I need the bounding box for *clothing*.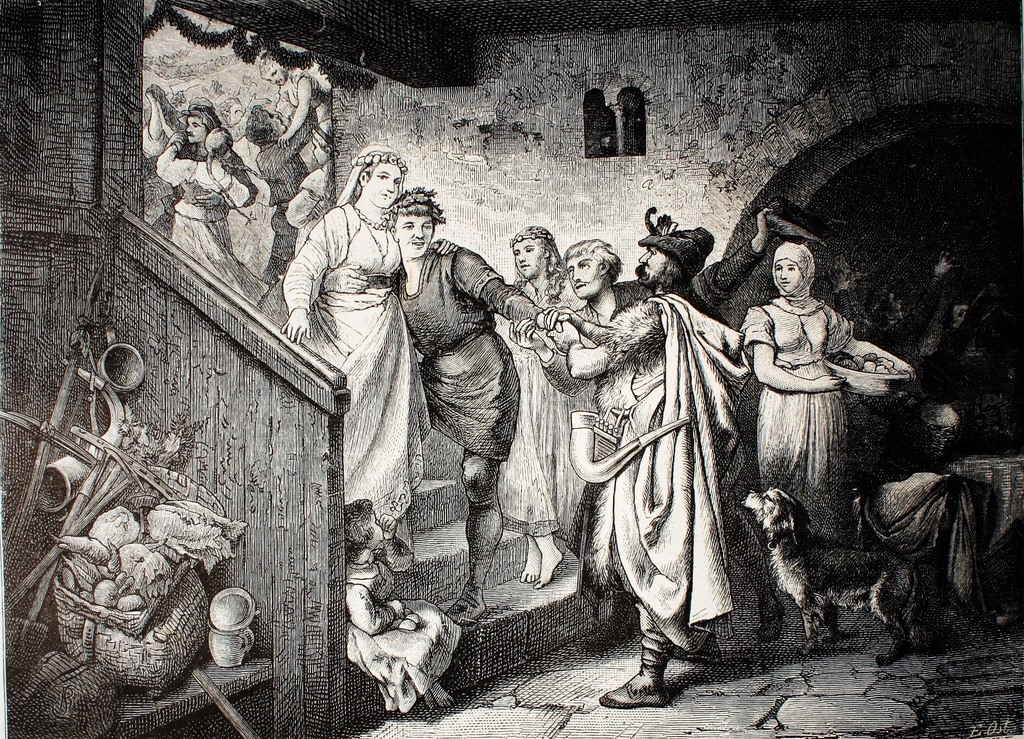
Here it is: {"left": 493, "top": 273, "right": 600, "bottom": 540}.
